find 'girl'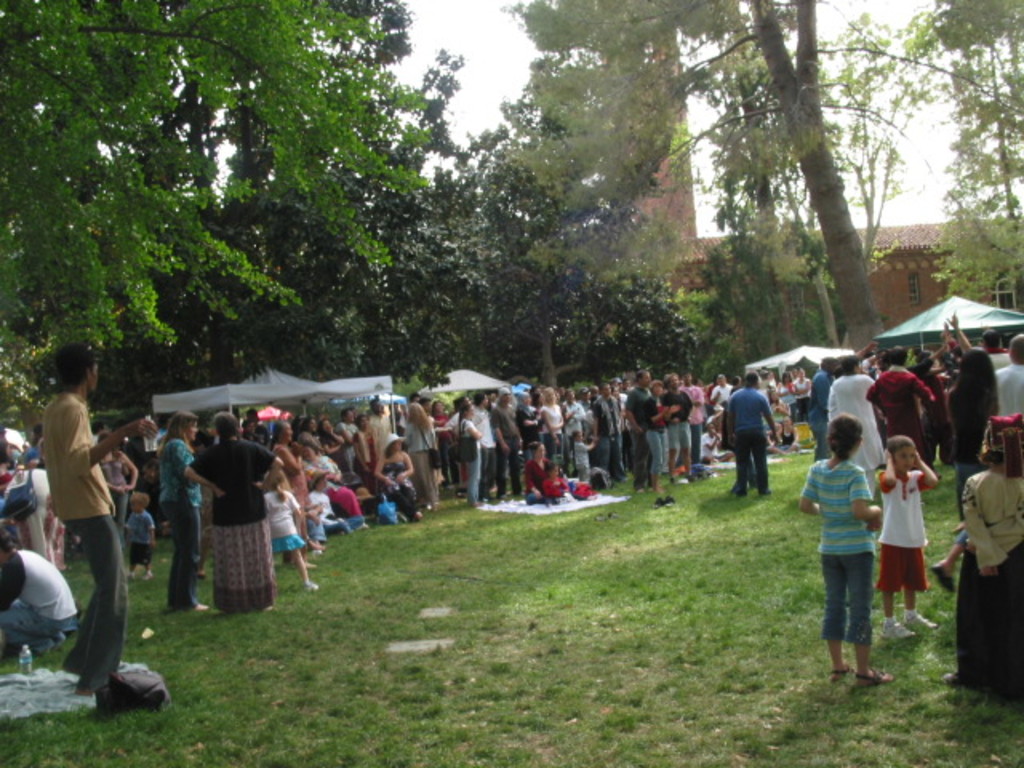
box(403, 400, 438, 509)
